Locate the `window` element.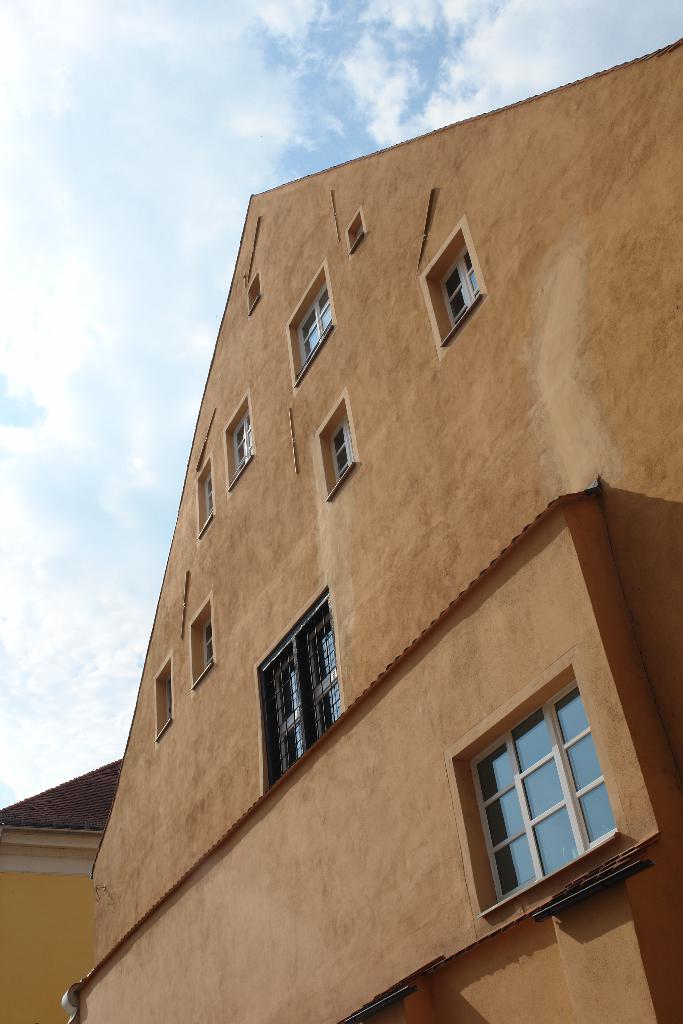
Element bbox: {"x1": 317, "y1": 391, "x2": 356, "y2": 493}.
